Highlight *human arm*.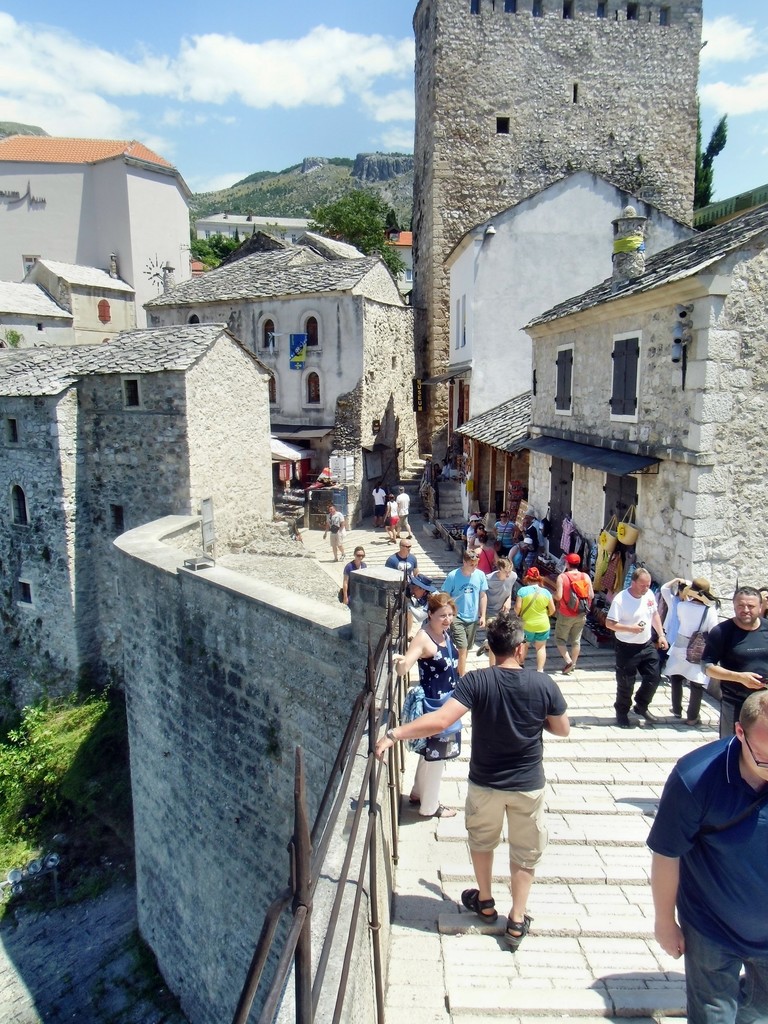
Highlighted region: 340, 564, 357, 607.
